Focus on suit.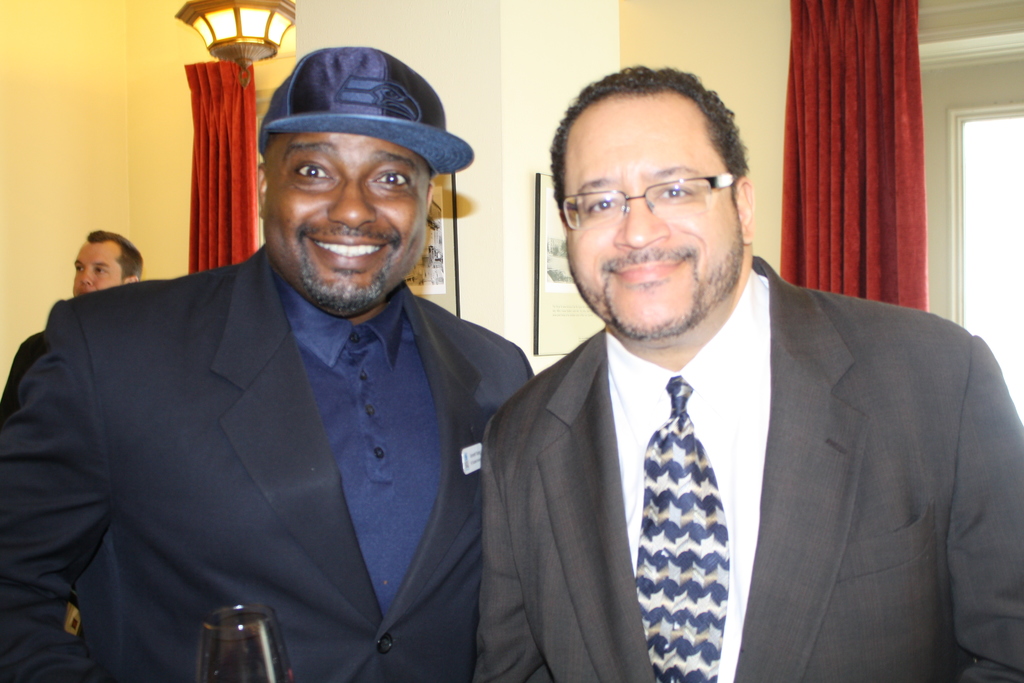
Focused at region(504, 242, 998, 673).
